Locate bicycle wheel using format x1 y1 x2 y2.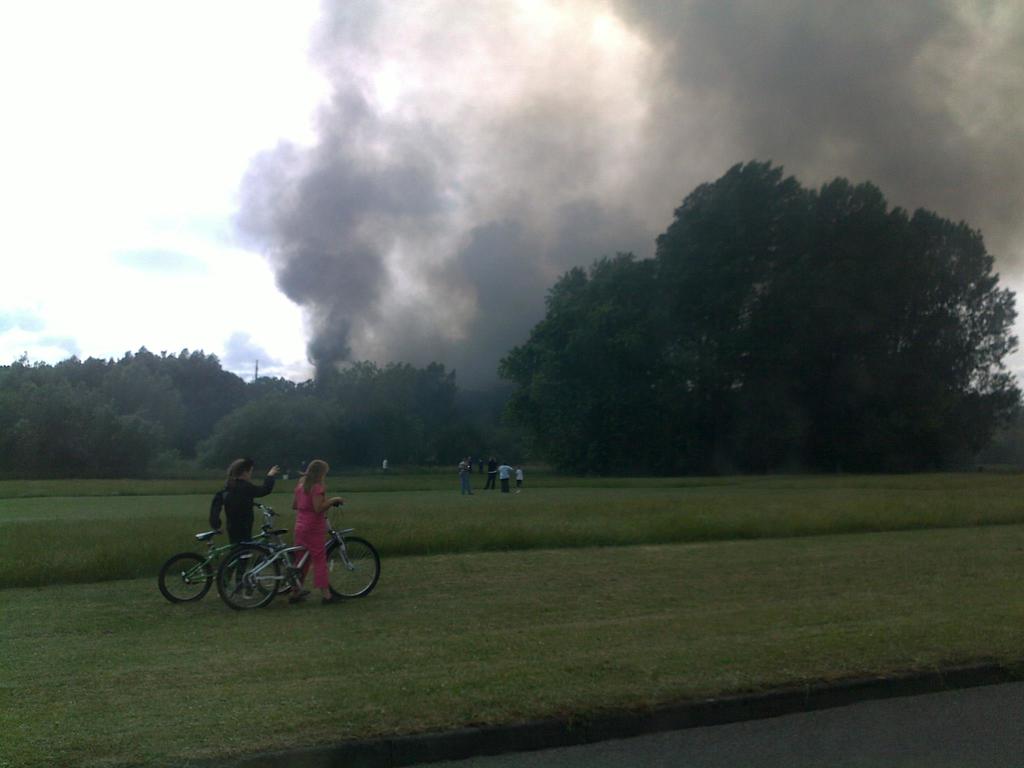
255 549 296 598.
